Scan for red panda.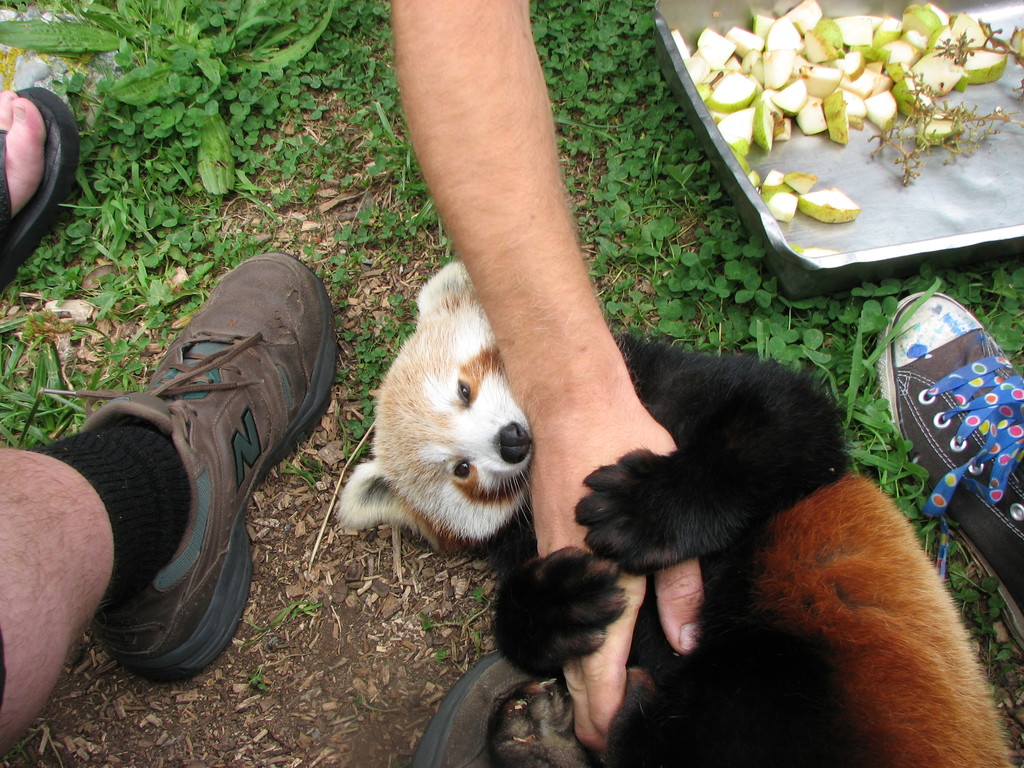
Scan result: {"x1": 336, "y1": 259, "x2": 1023, "y2": 767}.
